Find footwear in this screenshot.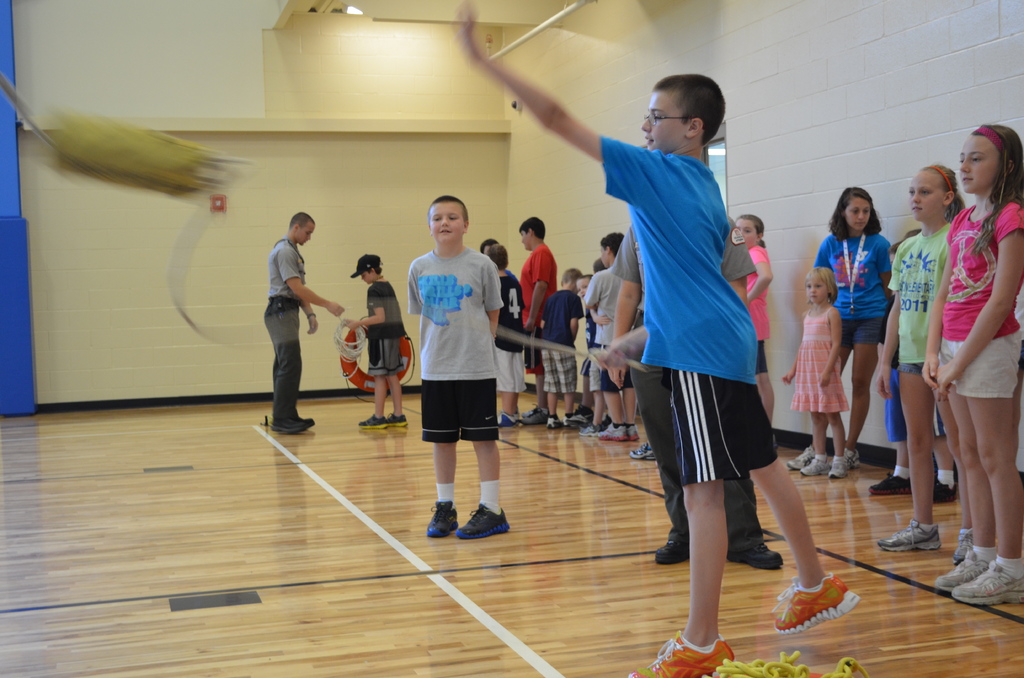
The bounding box for footwear is region(296, 414, 312, 432).
